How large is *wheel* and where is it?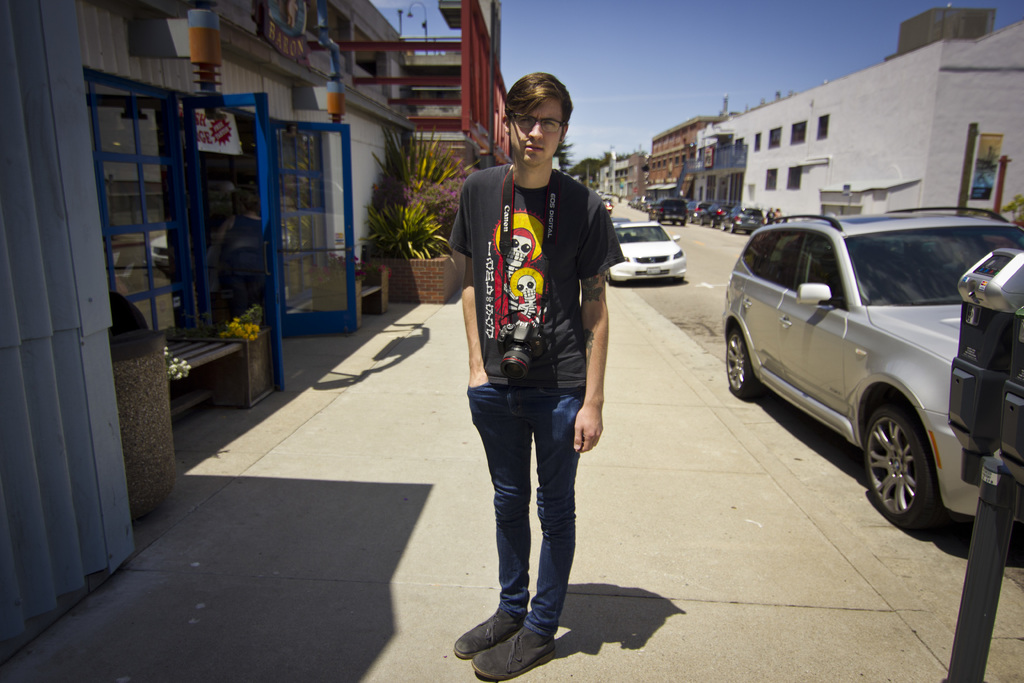
Bounding box: {"x1": 881, "y1": 409, "x2": 961, "y2": 524}.
